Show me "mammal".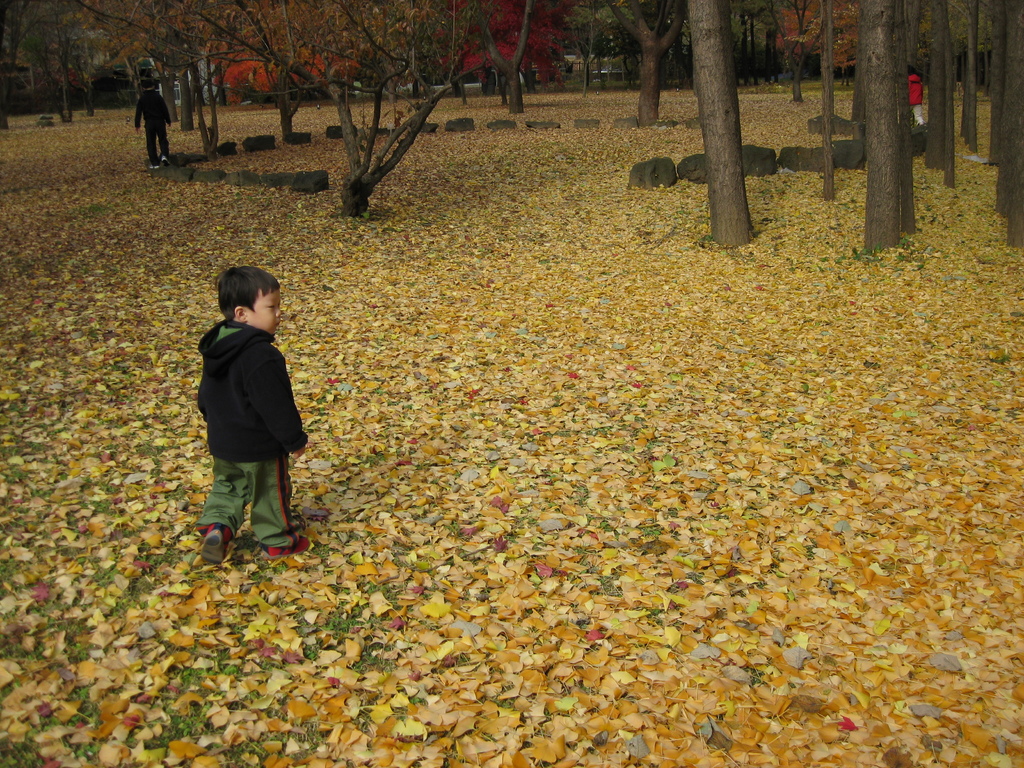
"mammal" is here: 132,76,173,169.
